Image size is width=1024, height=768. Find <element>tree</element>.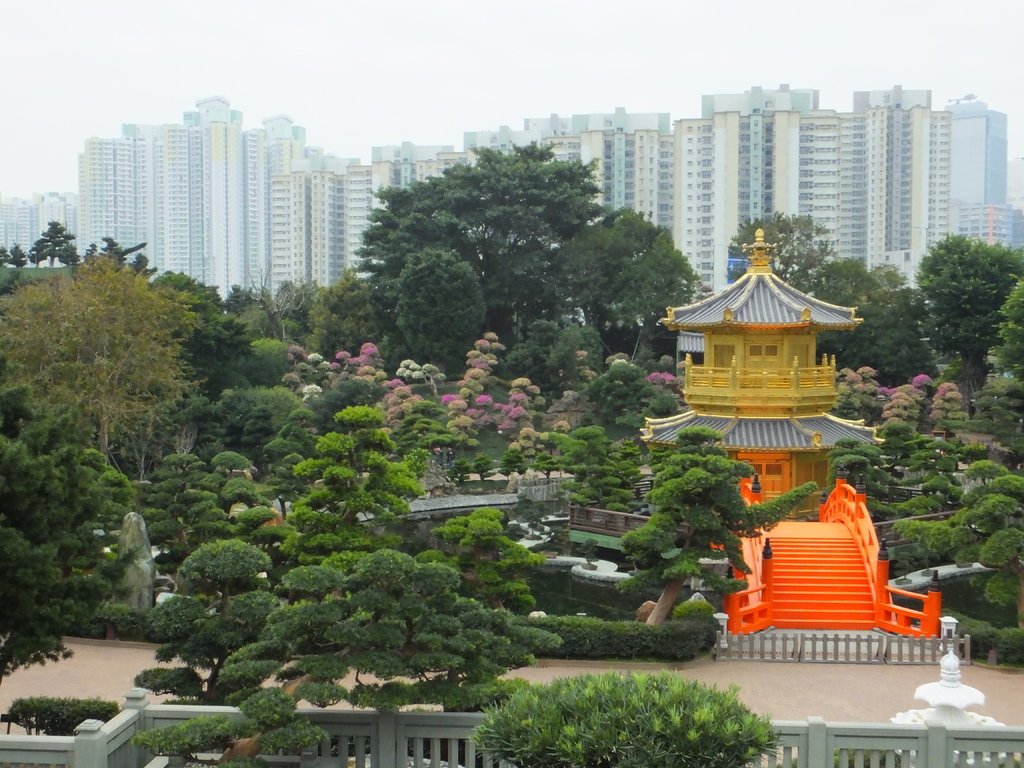
x1=722, y1=209, x2=831, y2=294.
